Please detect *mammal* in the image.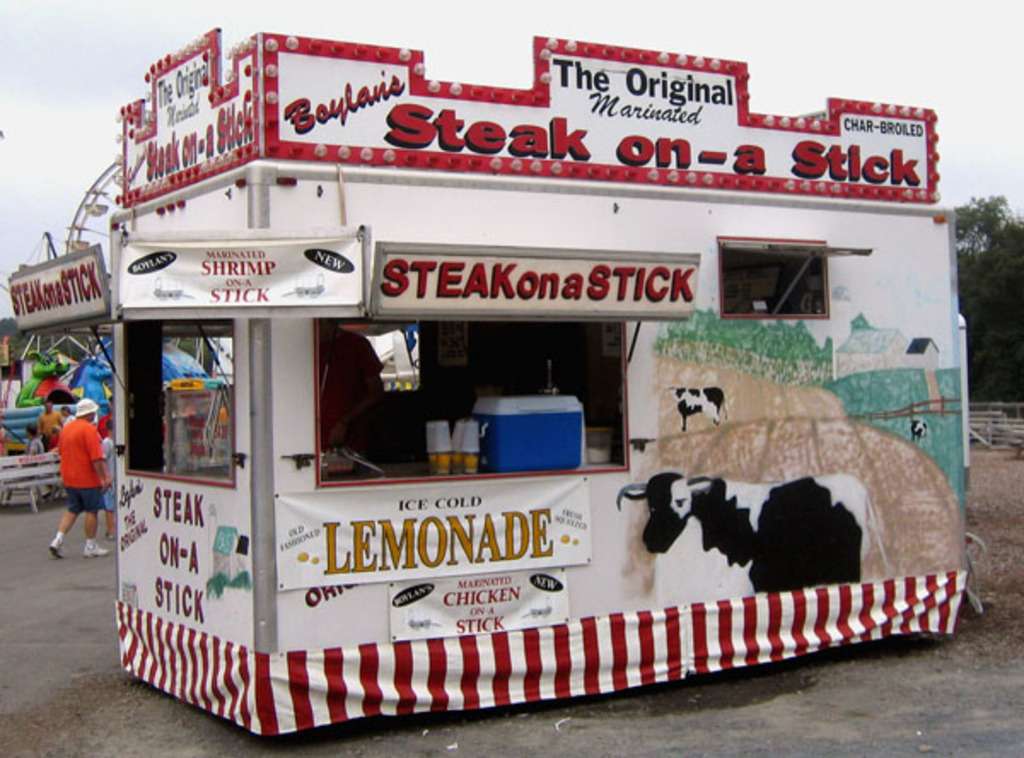
60:401:77:430.
